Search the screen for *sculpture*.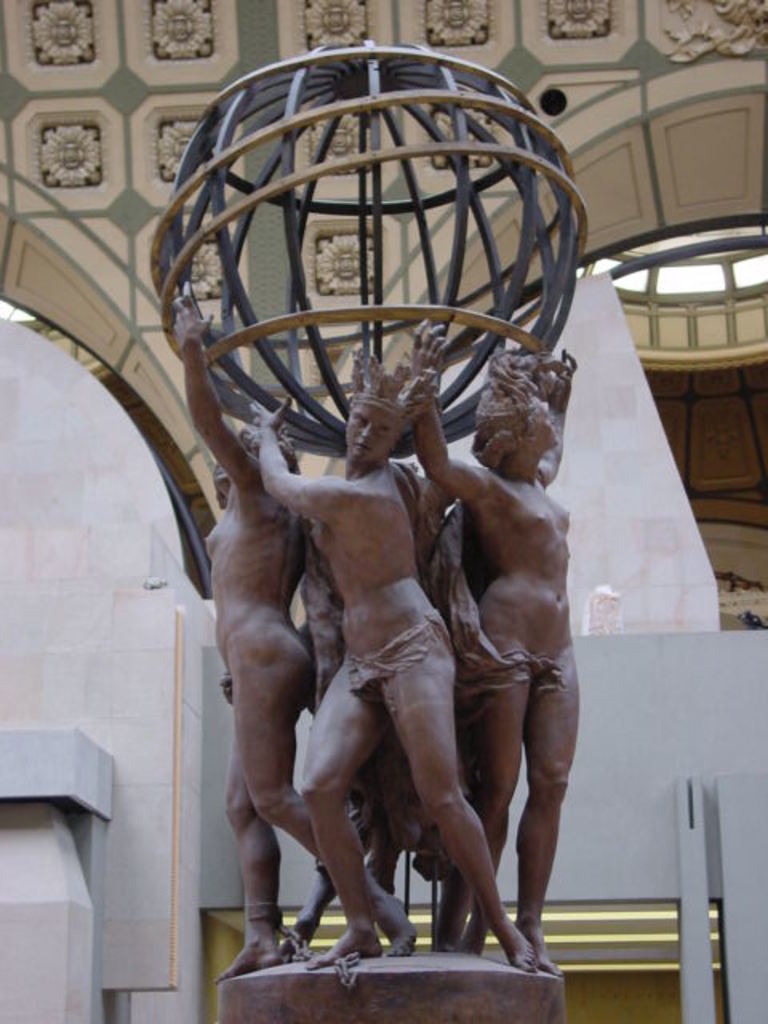
Found at pyautogui.locateOnScreen(403, 331, 590, 989).
